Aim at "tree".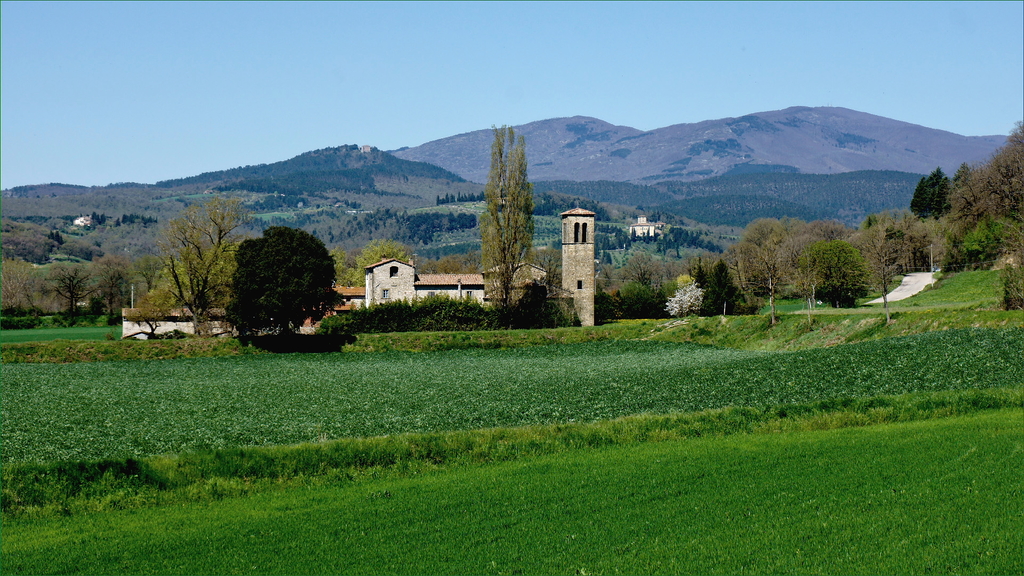
Aimed at [left=324, top=244, right=358, bottom=287].
